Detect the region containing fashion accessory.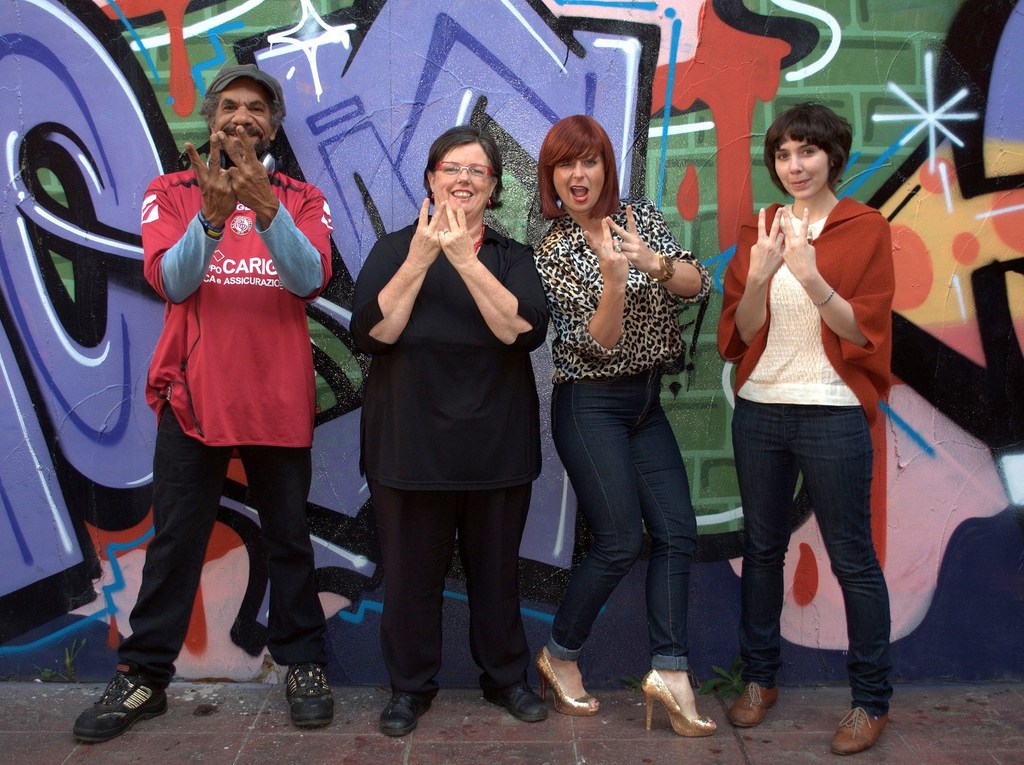
{"x1": 429, "y1": 156, "x2": 498, "y2": 180}.
